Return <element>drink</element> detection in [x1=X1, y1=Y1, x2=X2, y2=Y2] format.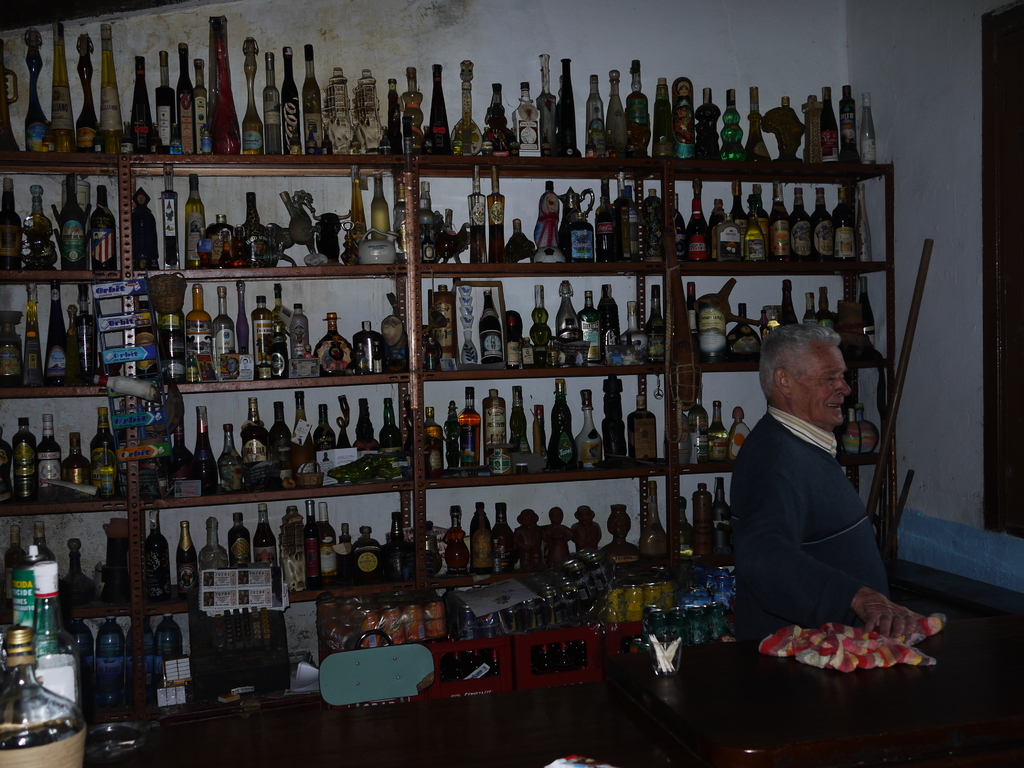
[x1=175, y1=520, x2=200, y2=595].
